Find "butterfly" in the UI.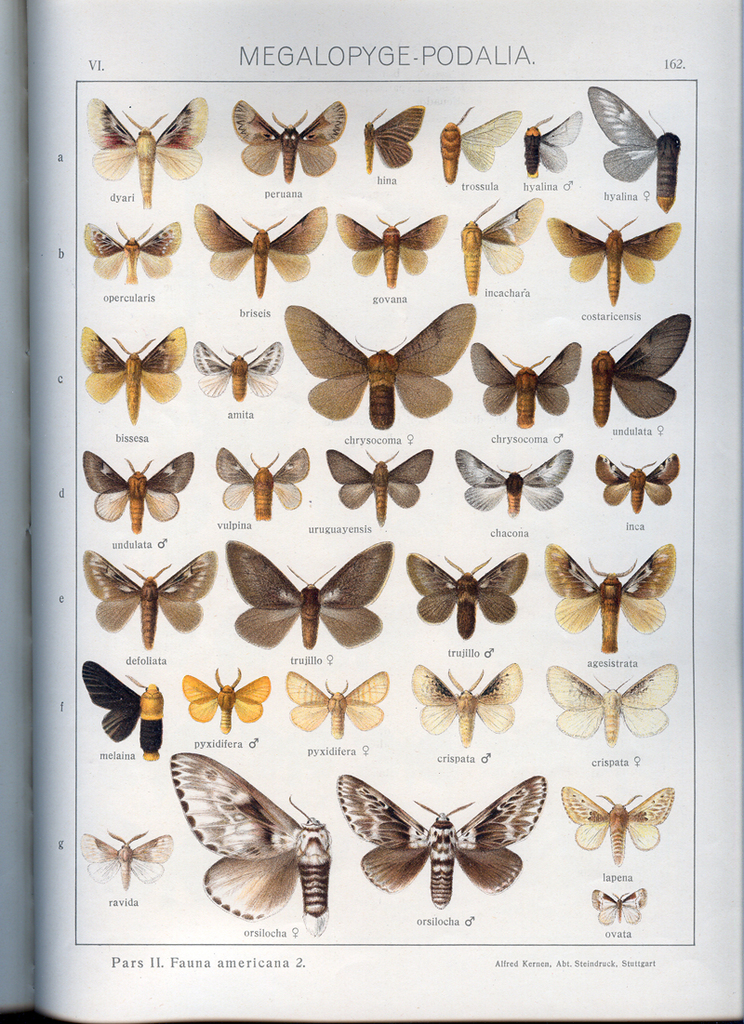
UI element at (76,322,194,432).
